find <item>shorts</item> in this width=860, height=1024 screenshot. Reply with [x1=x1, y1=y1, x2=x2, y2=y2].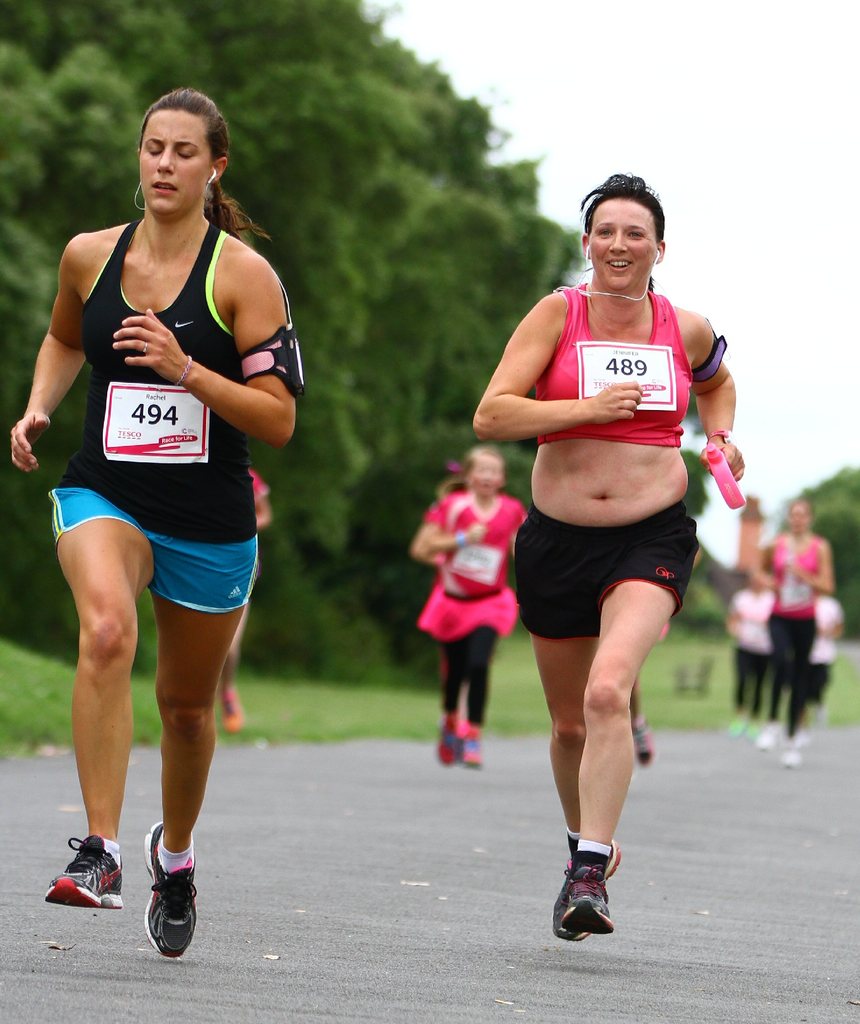
[x1=507, y1=504, x2=706, y2=641].
